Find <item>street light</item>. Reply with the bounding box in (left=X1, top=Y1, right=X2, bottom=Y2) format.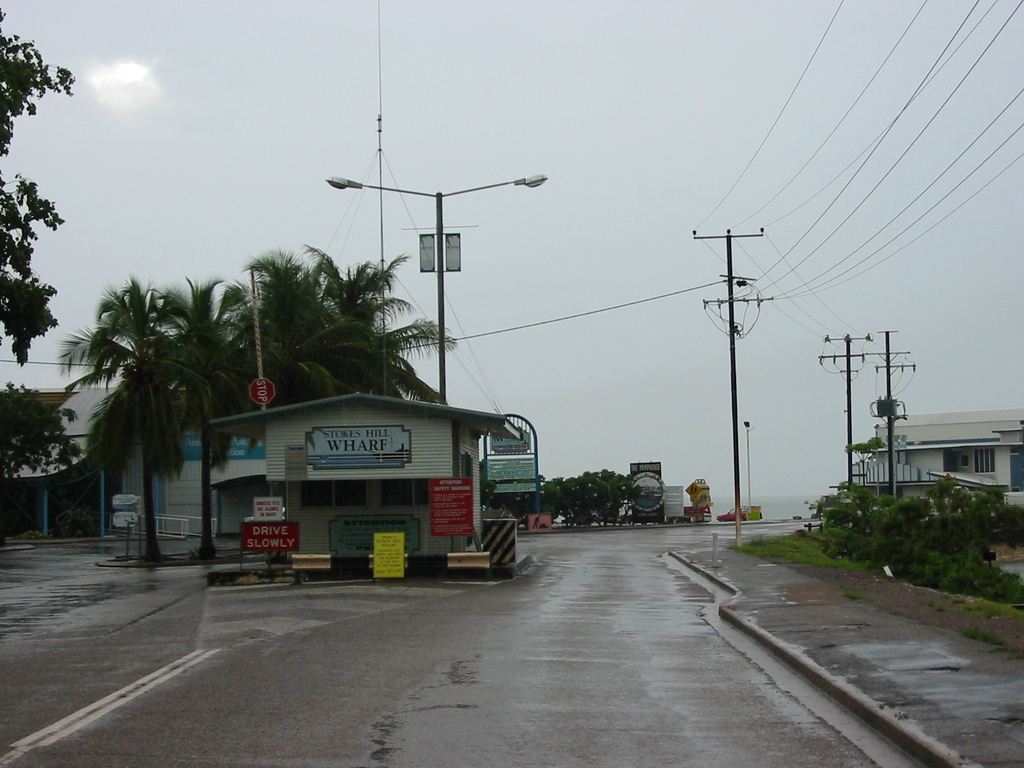
(left=270, top=95, right=554, bottom=492).
